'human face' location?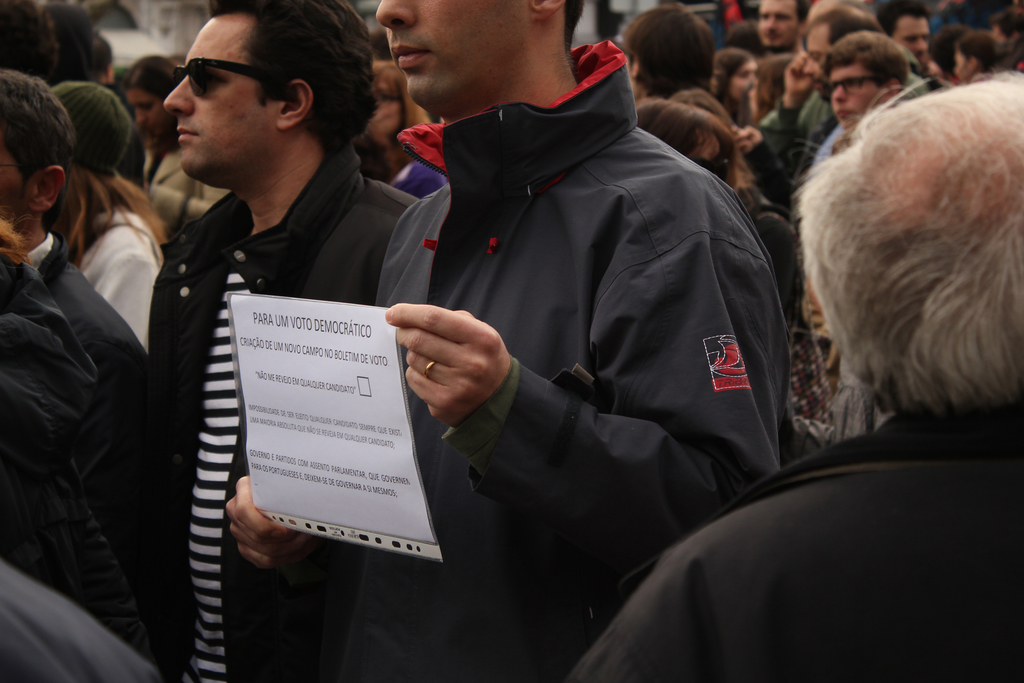
locate(892, 10, 934, 62)
